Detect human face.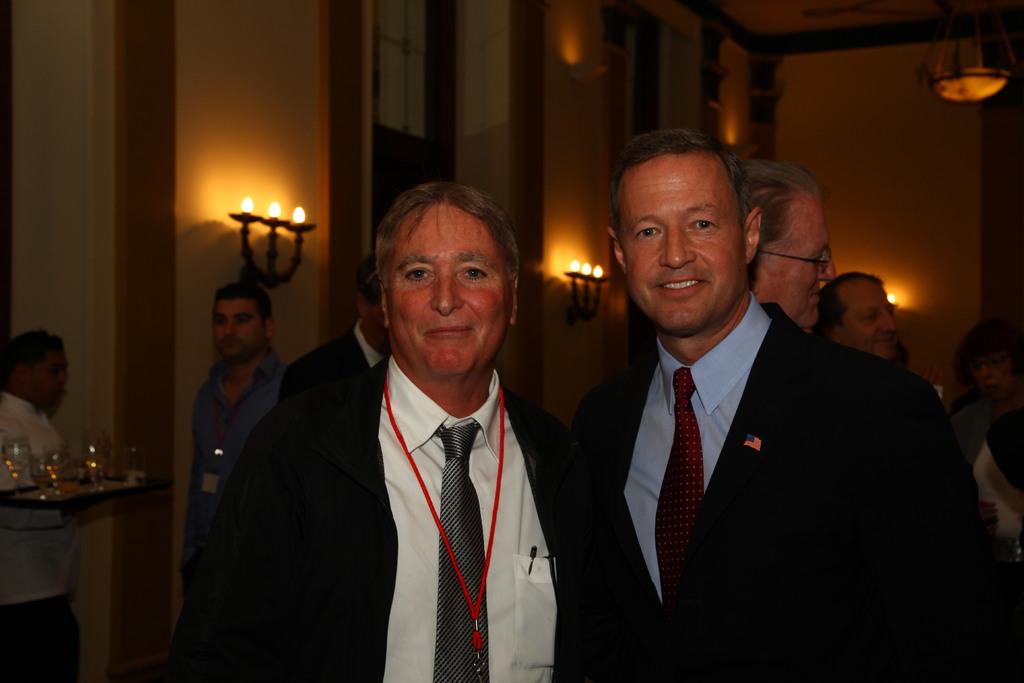
Detected at detection(836, 283, 900, 364).
